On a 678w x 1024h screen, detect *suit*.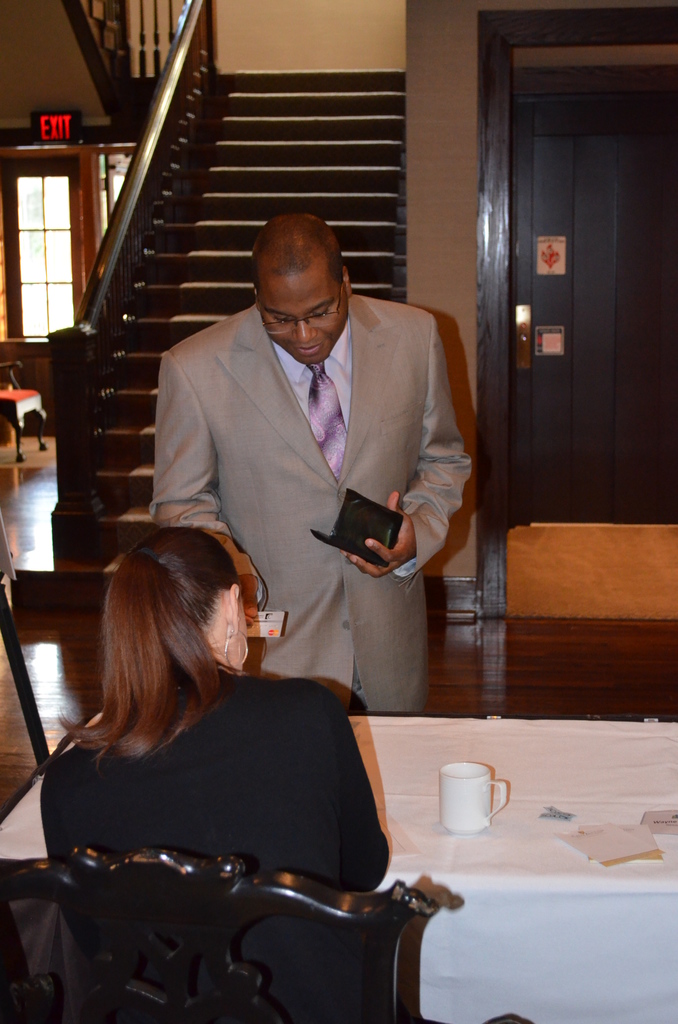
bbox=(145, 230, 474, 721).
